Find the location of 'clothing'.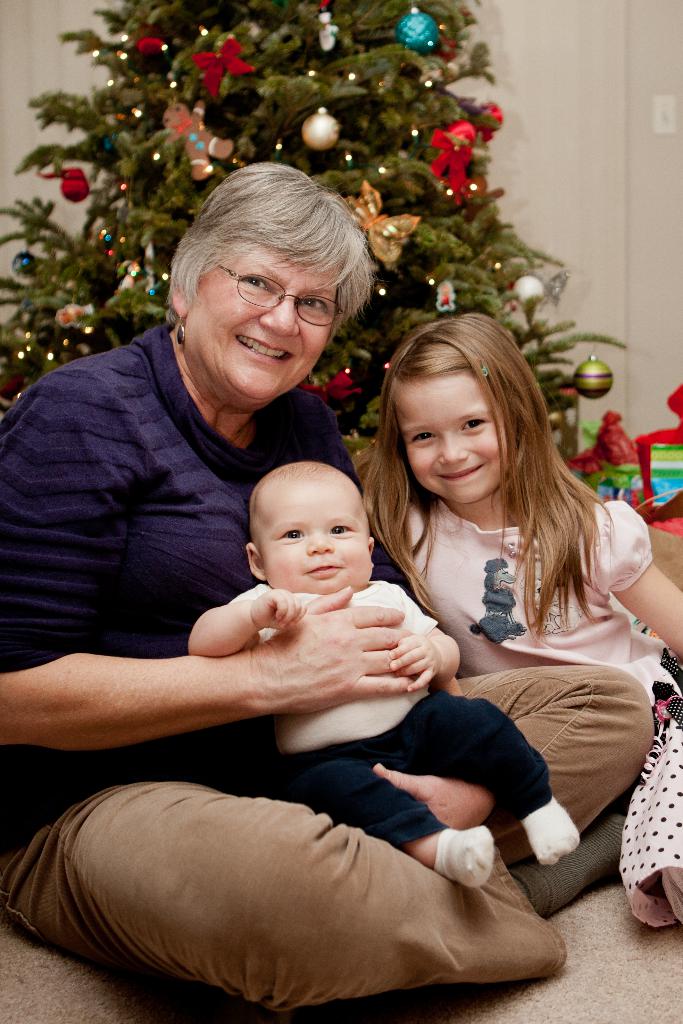
Location: bbox=[402, 499, 682, 910].
